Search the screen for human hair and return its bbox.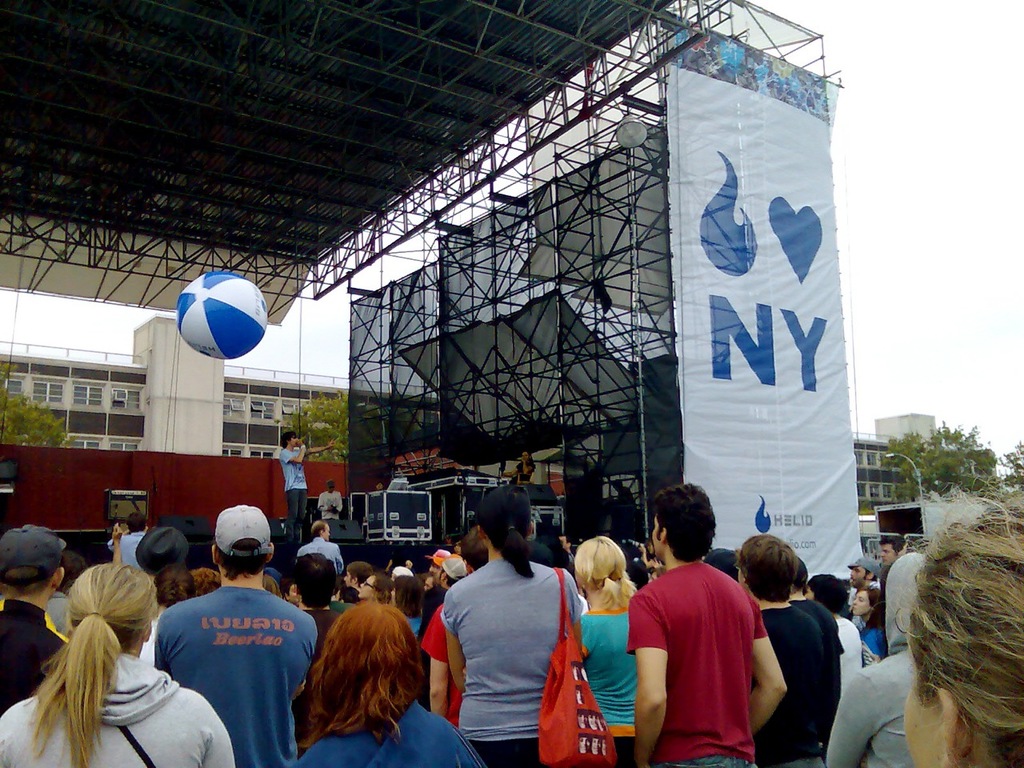
Found: rect(282, 430, 296, 446).
